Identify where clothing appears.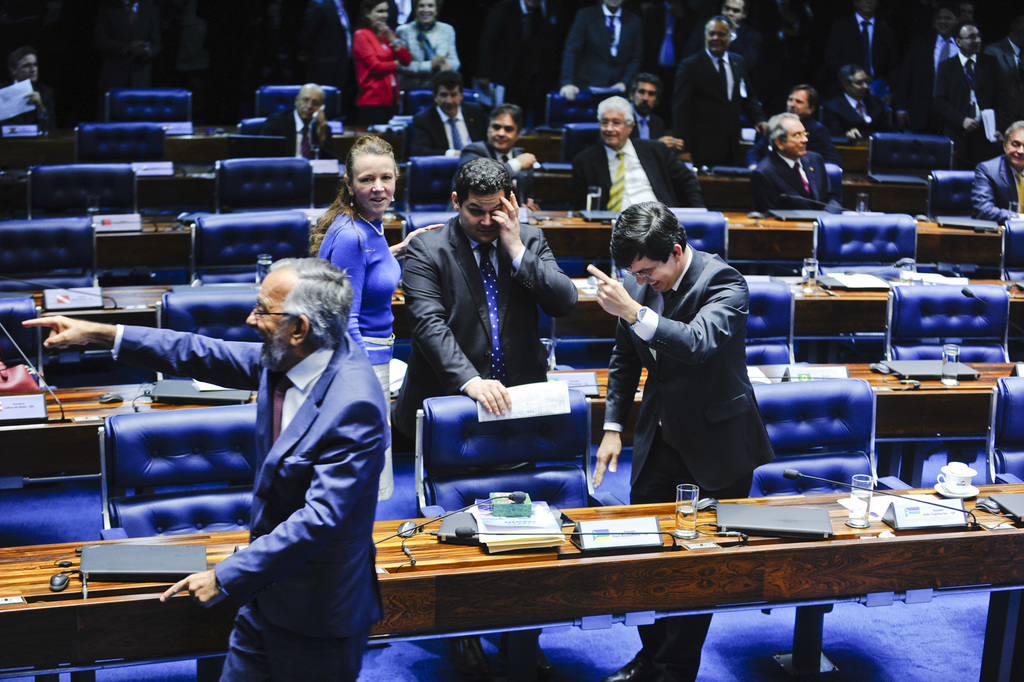
Appears at {"x1": 400, "y1": 100, "x2": 494, "y2": 181}.
